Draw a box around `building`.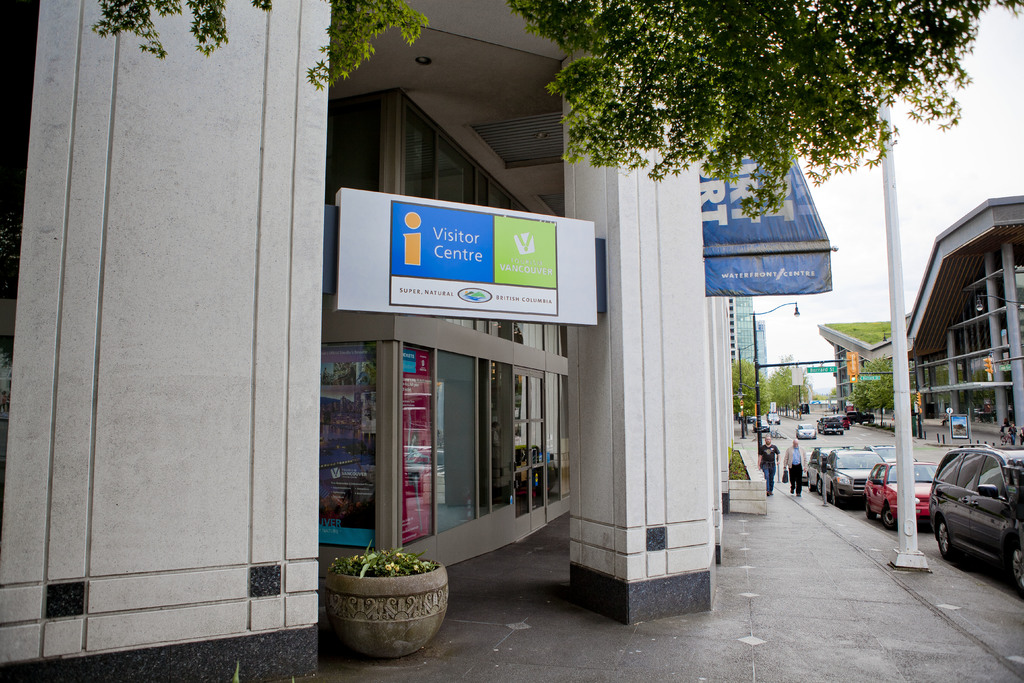
0, 0, 730, 664.
